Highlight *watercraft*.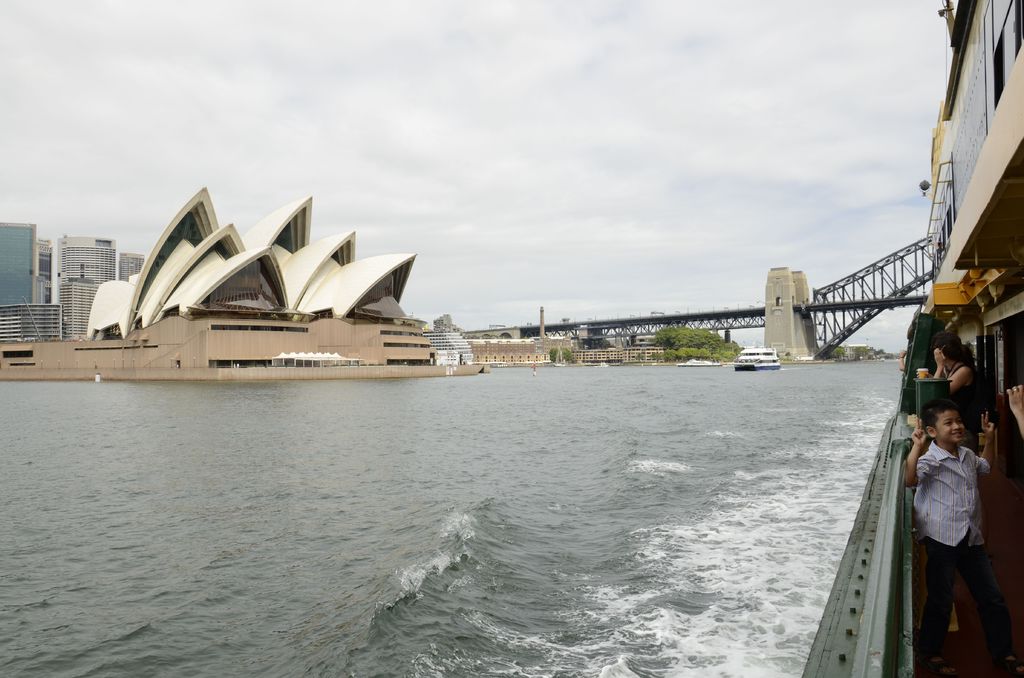
Highlighted region: locate(726, 343, 777, 371).
